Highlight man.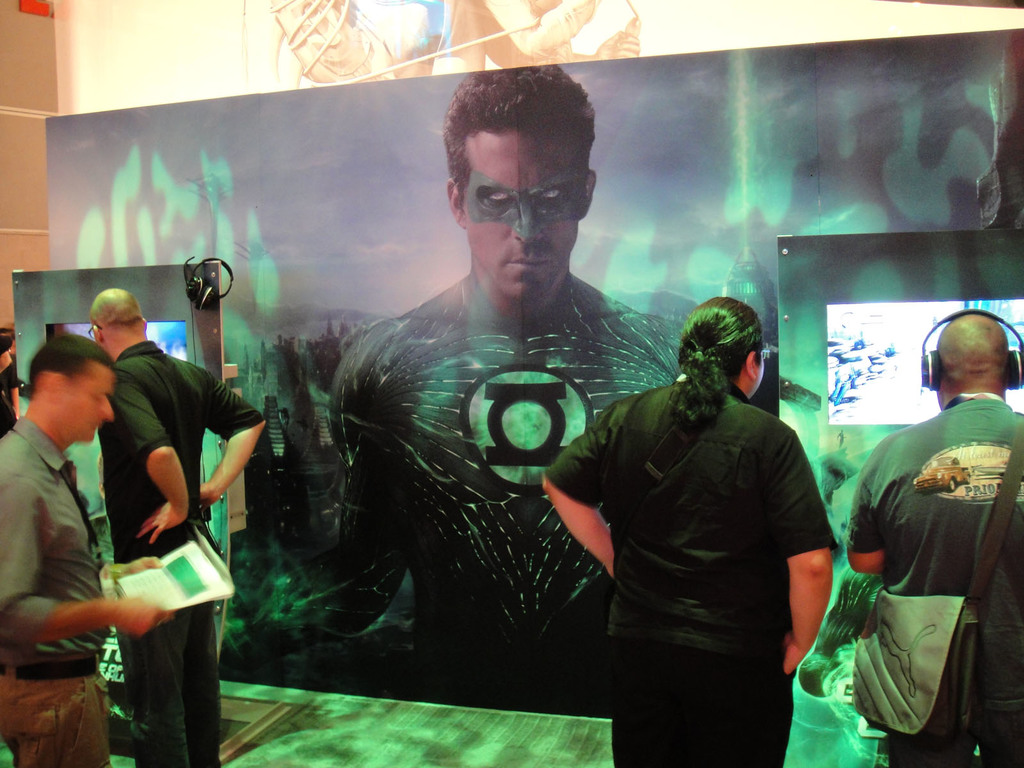
Highlighted region: l=536, t=291, r=838, b=767.
